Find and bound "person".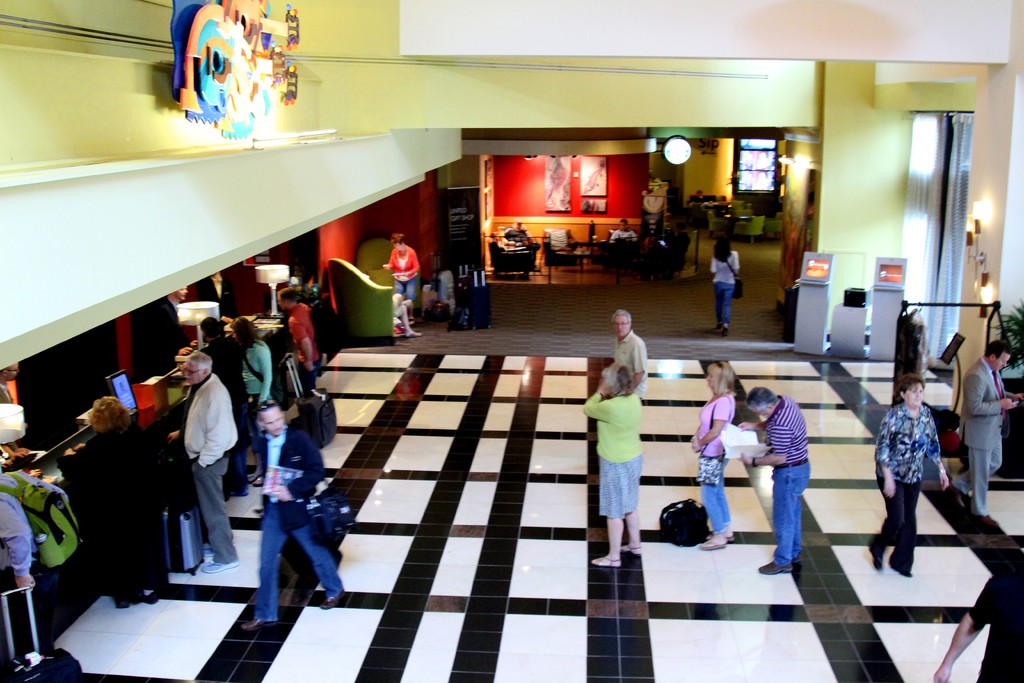
Bound: 710,242,744,334.
